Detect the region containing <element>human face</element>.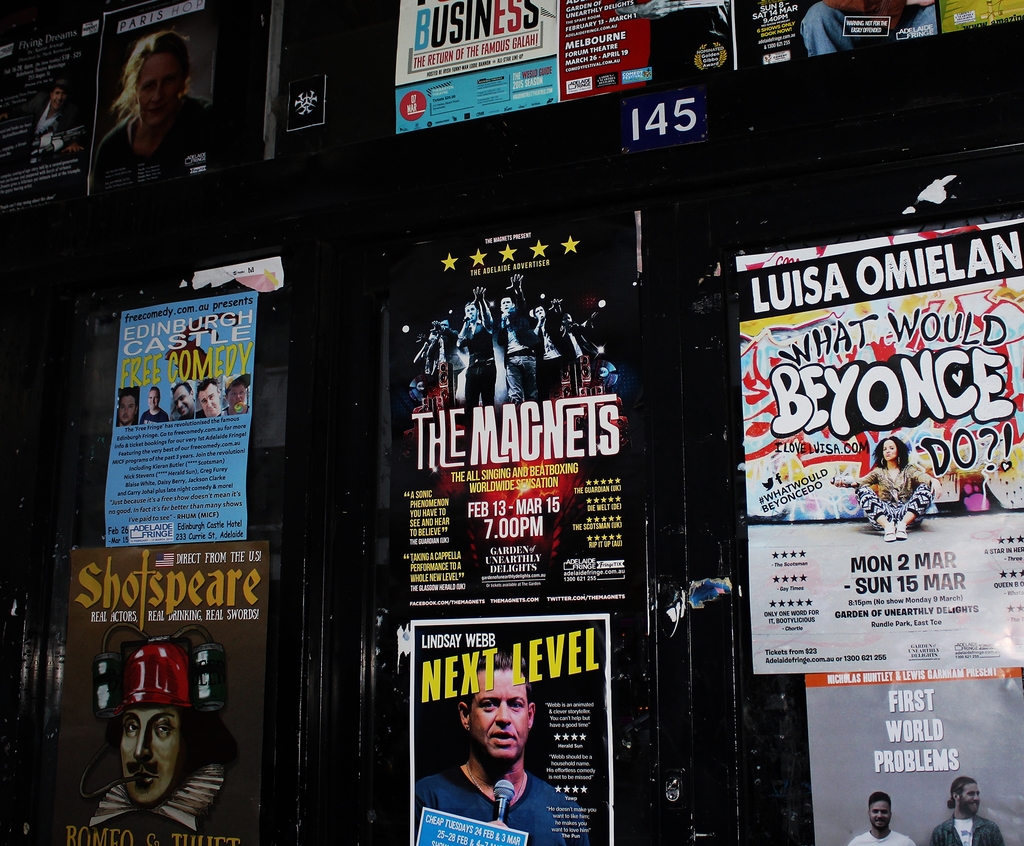
BBox(172, 386, 196, 417).
